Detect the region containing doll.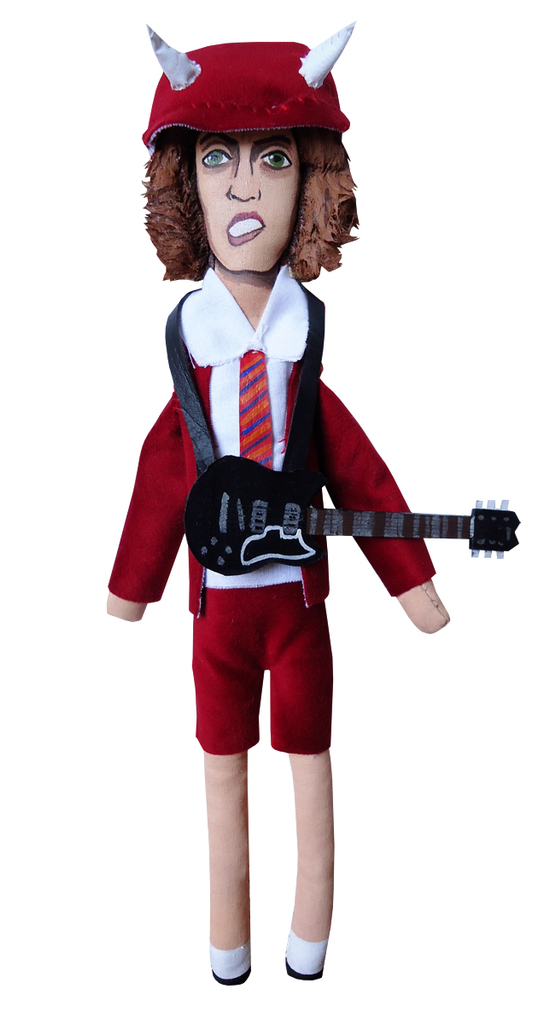
l=98, t=20, r=455, b=979.
